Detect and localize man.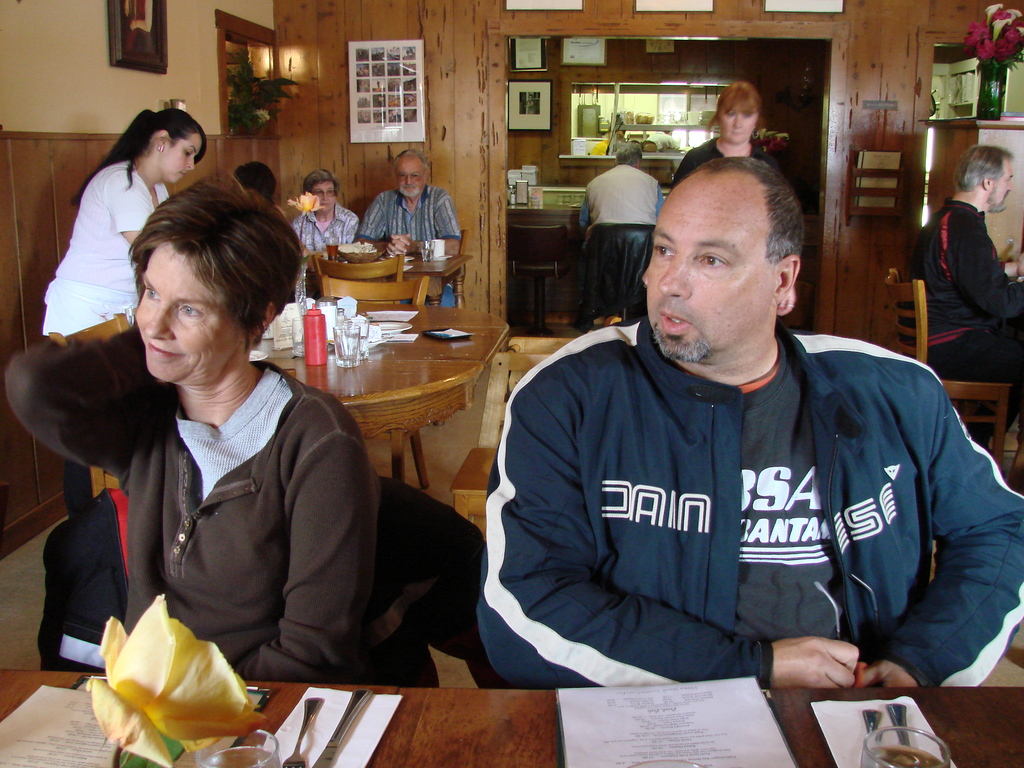
Localized at 353/148/463/339.
